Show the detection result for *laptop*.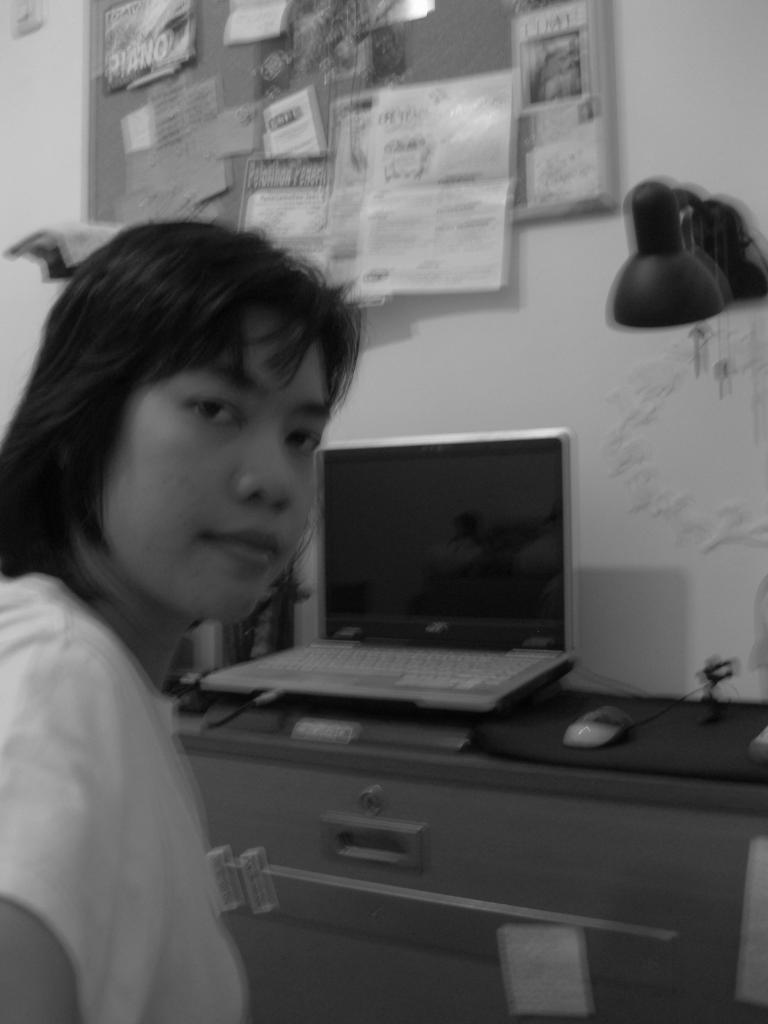
l=194, t=416, r=612, b=758.
